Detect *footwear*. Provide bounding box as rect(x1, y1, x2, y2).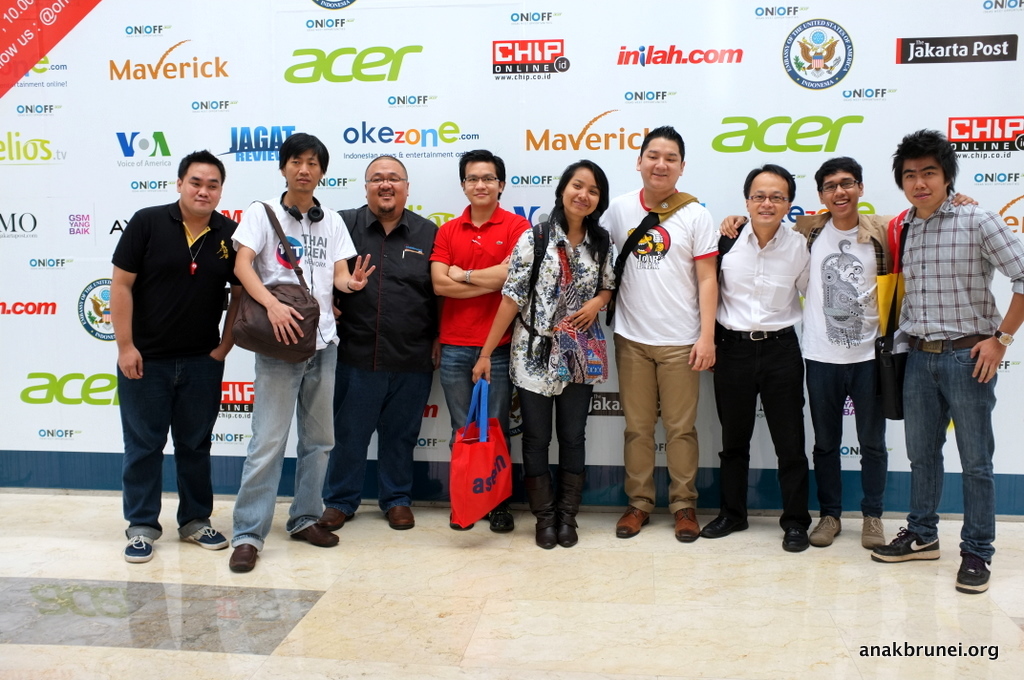
rect(451, 509, 475, 529).
